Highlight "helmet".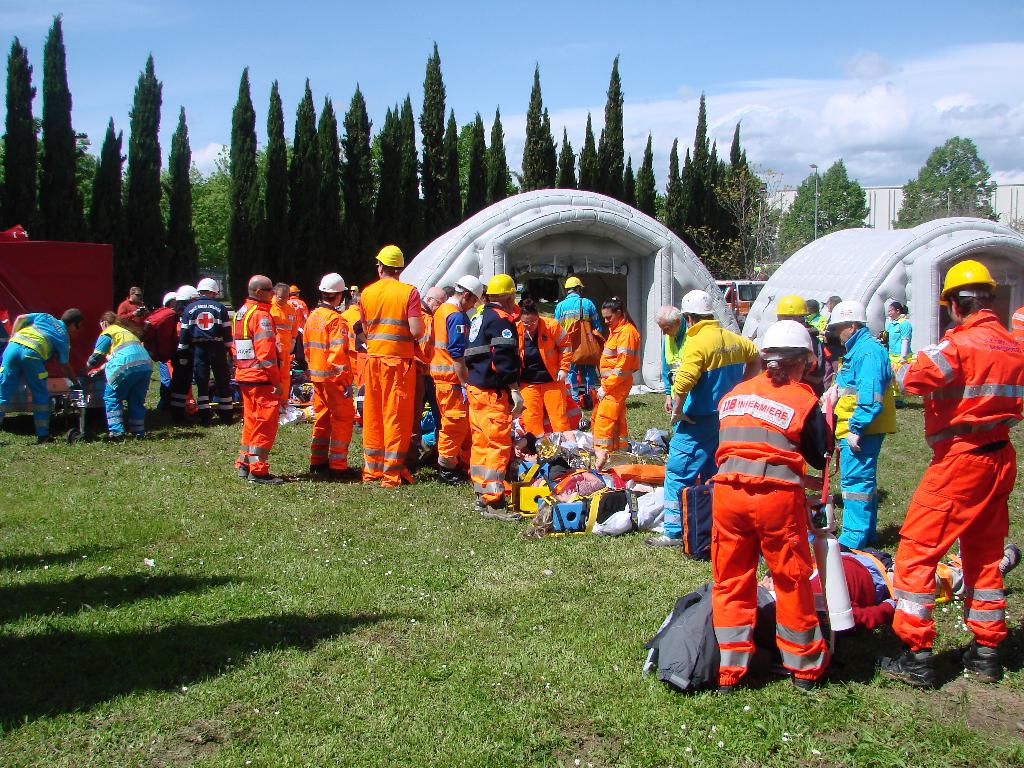
Highlighted region: (676,288,715,319).
